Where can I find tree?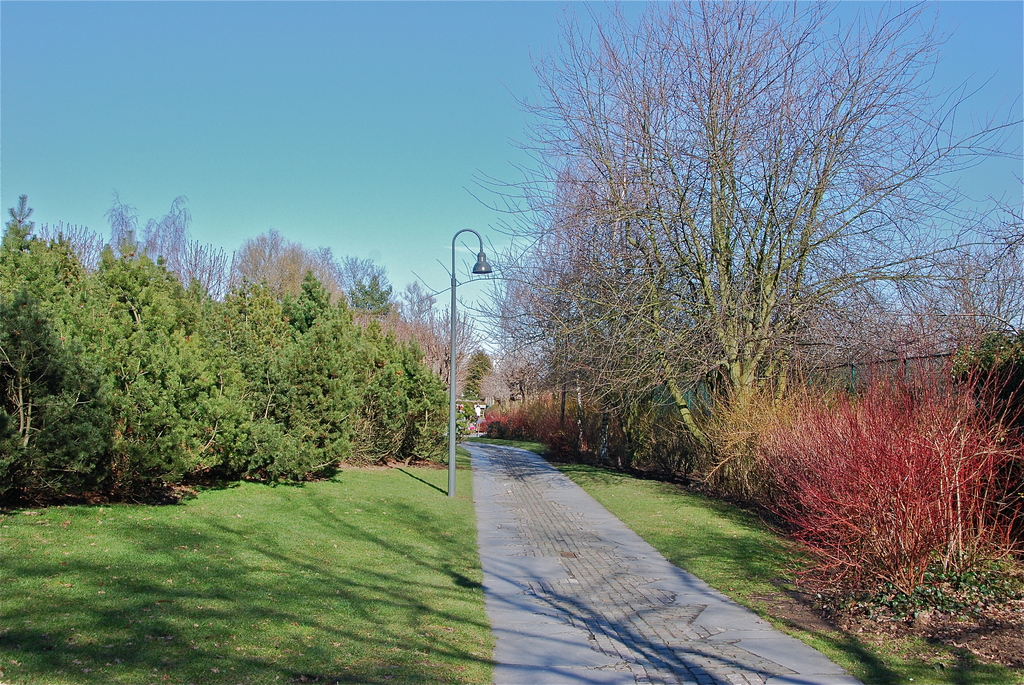
You can find it at region(403, 288, 486, 445).
